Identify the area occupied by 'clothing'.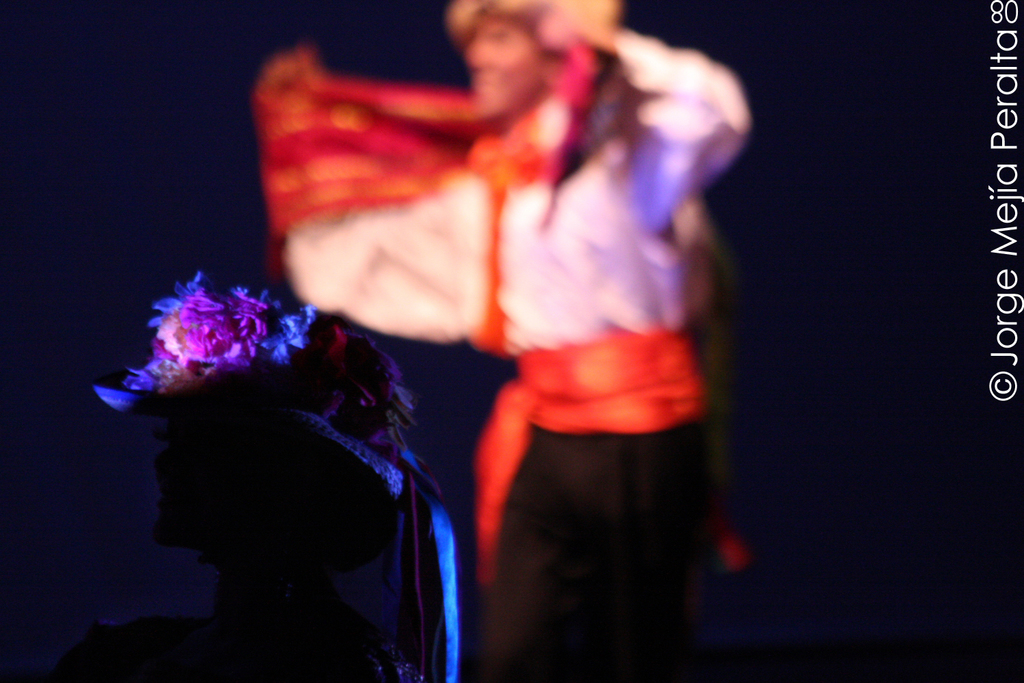
Area: select_region(94, 303, 457, 682).
